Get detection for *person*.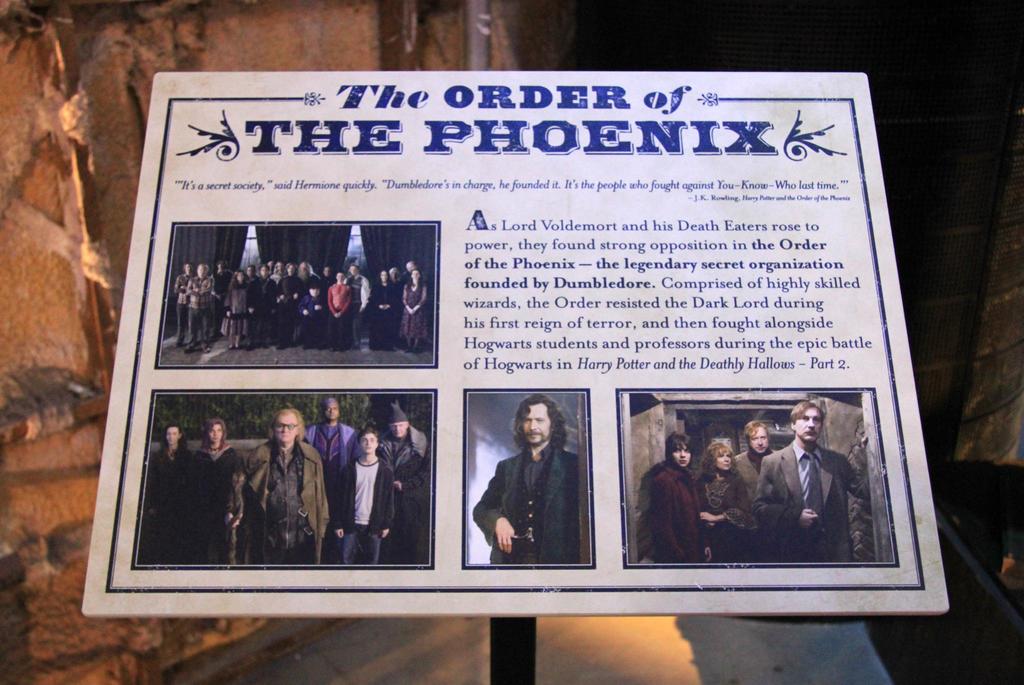
Detection: 216/409/340/565.
